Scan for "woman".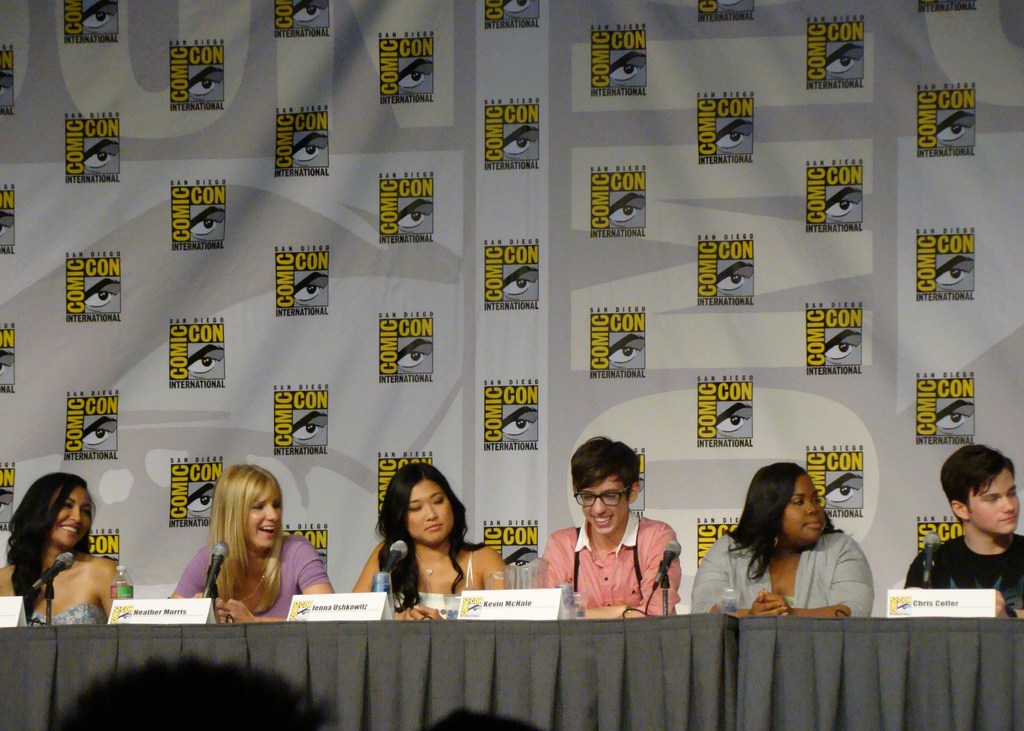
Scan result: rect(0, 475, 125, 630).
